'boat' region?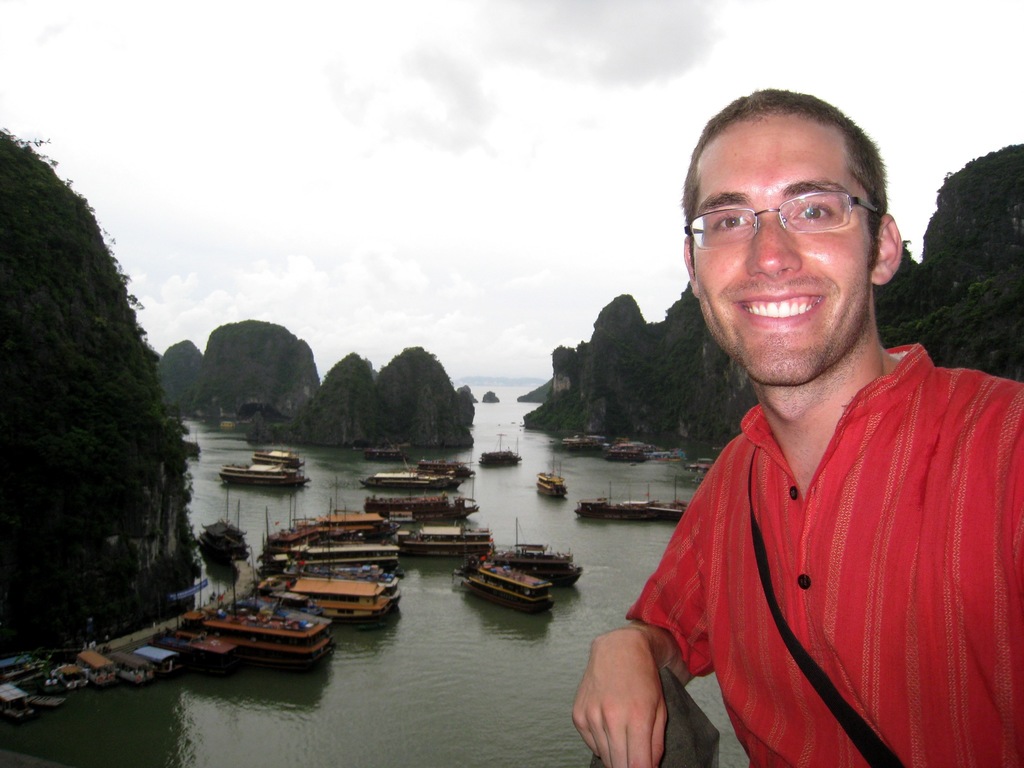
465, 555, 555, 614
